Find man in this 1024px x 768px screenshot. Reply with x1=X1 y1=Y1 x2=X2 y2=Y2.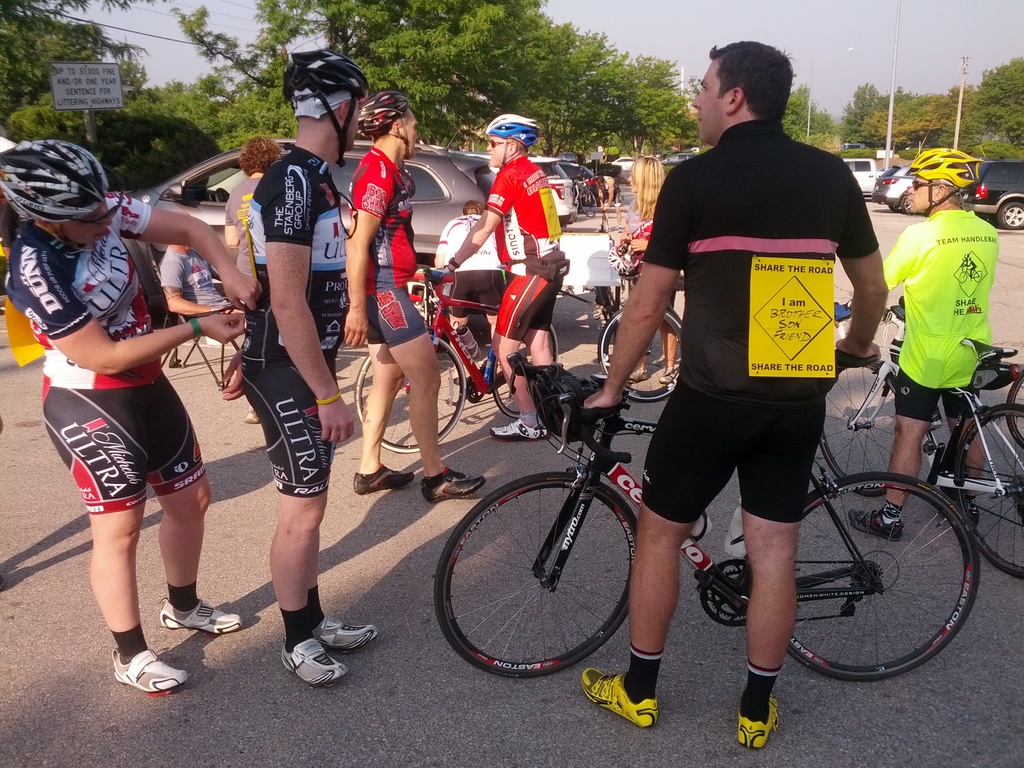
x1=159 y1=243 x2=228 y2=315.
